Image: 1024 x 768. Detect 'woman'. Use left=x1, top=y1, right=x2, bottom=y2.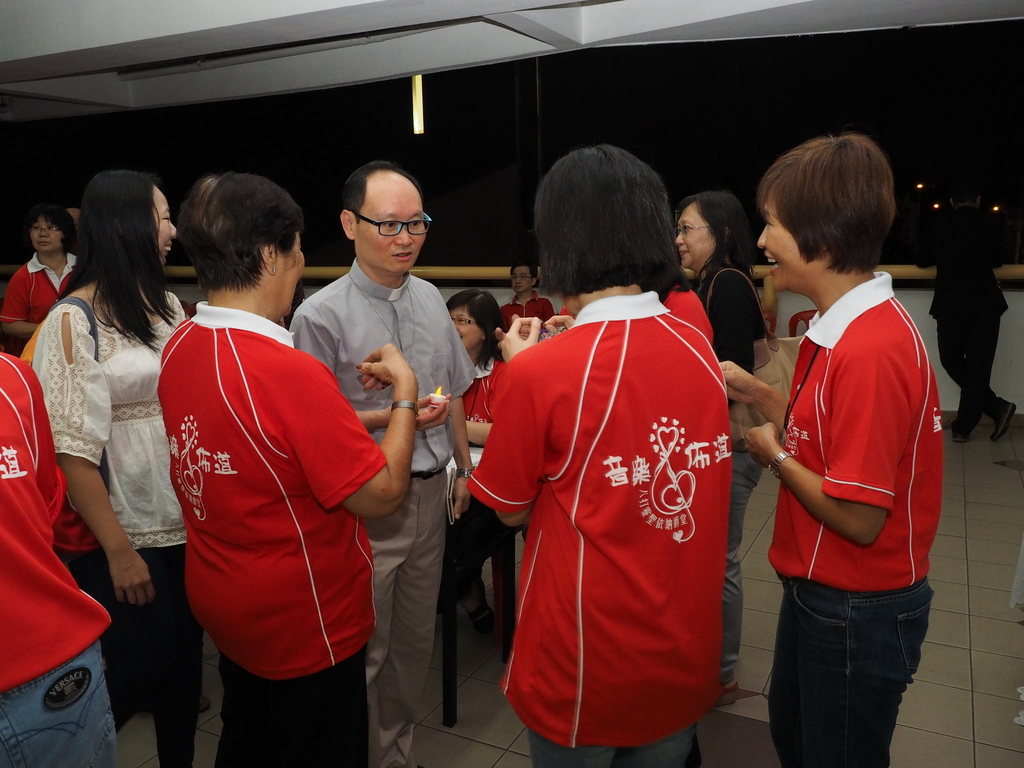
left=3, top=205, right=81, bottom=351.
